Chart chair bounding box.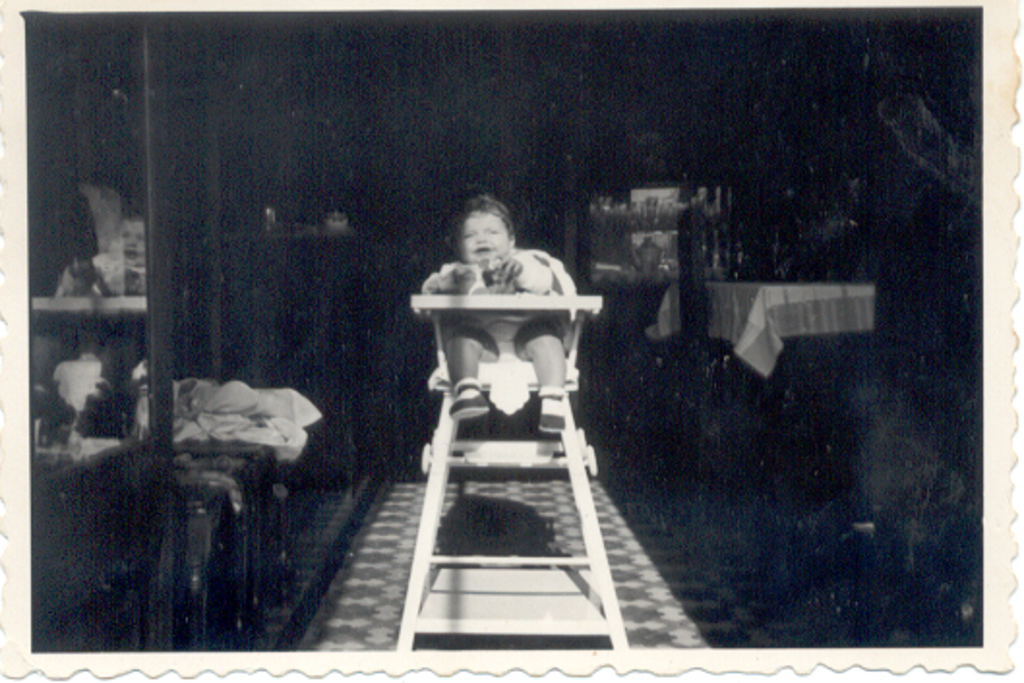
Charted: detection(422, 244, 600, 478).
